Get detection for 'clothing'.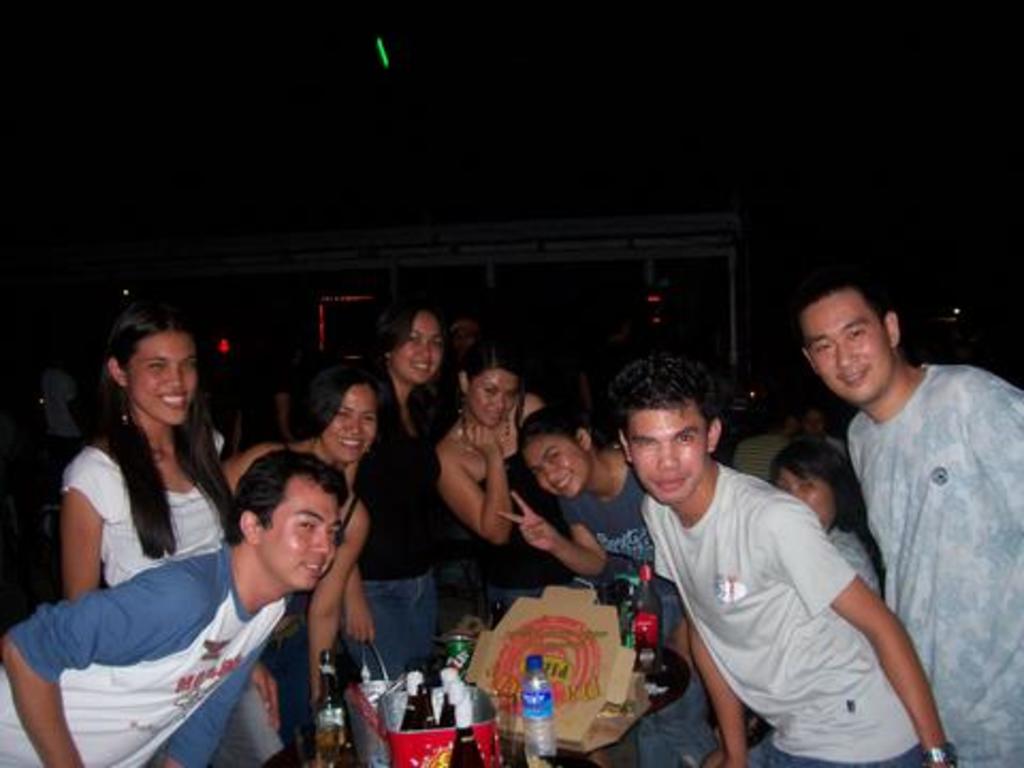
Detection: left=62, top=416, right=282, bottom=766.
